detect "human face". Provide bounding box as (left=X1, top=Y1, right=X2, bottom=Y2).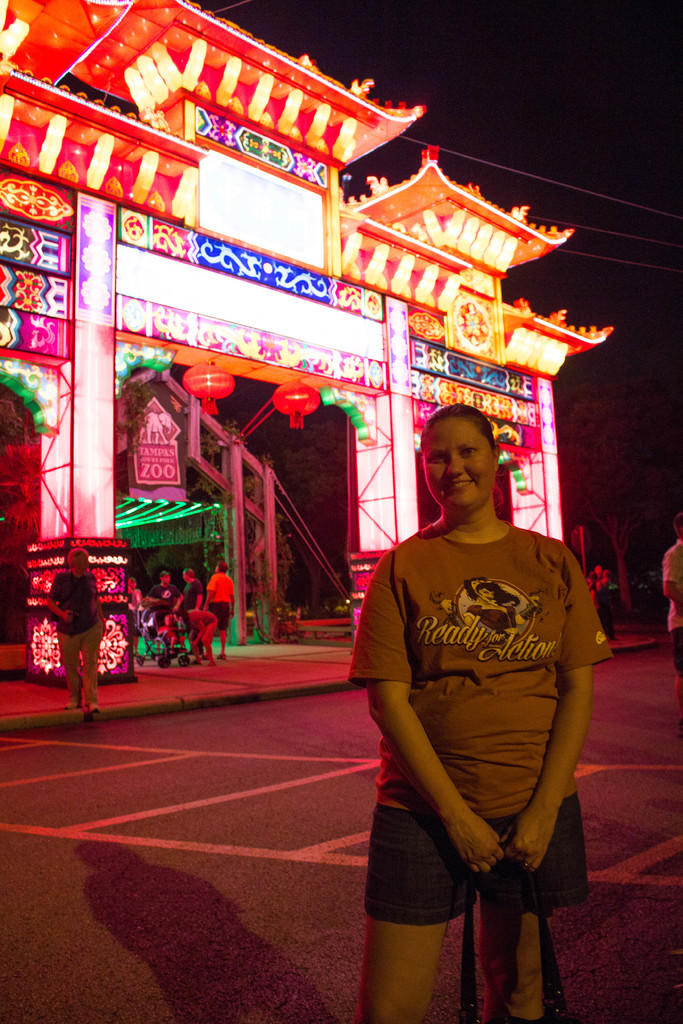
(left=424, top=414, right=497, bottom=510).
